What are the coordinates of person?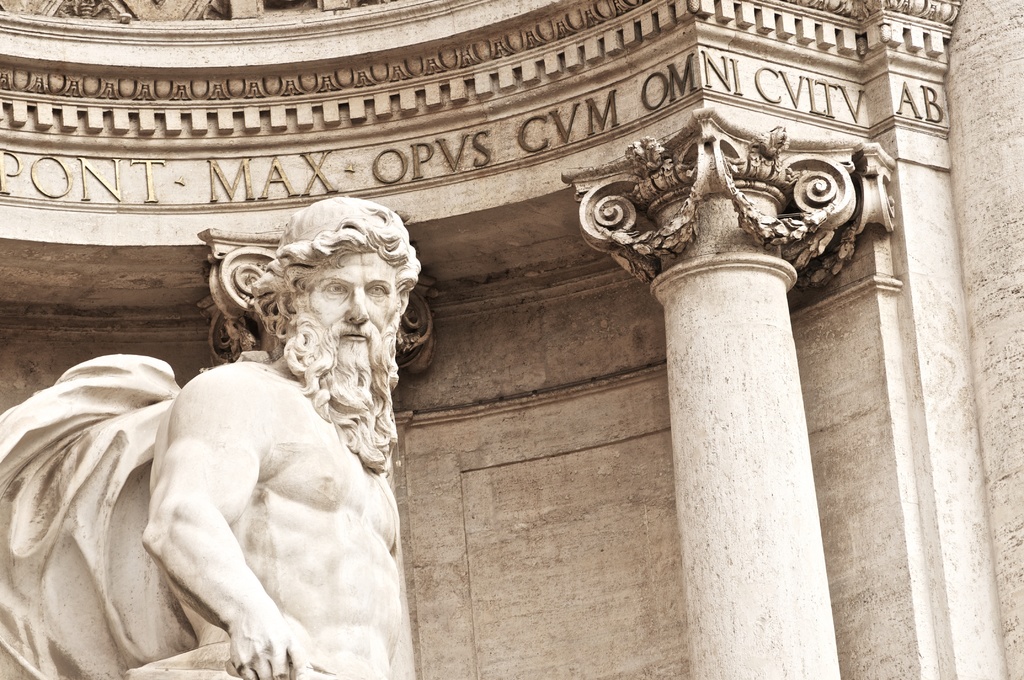
141/198/423/679.
